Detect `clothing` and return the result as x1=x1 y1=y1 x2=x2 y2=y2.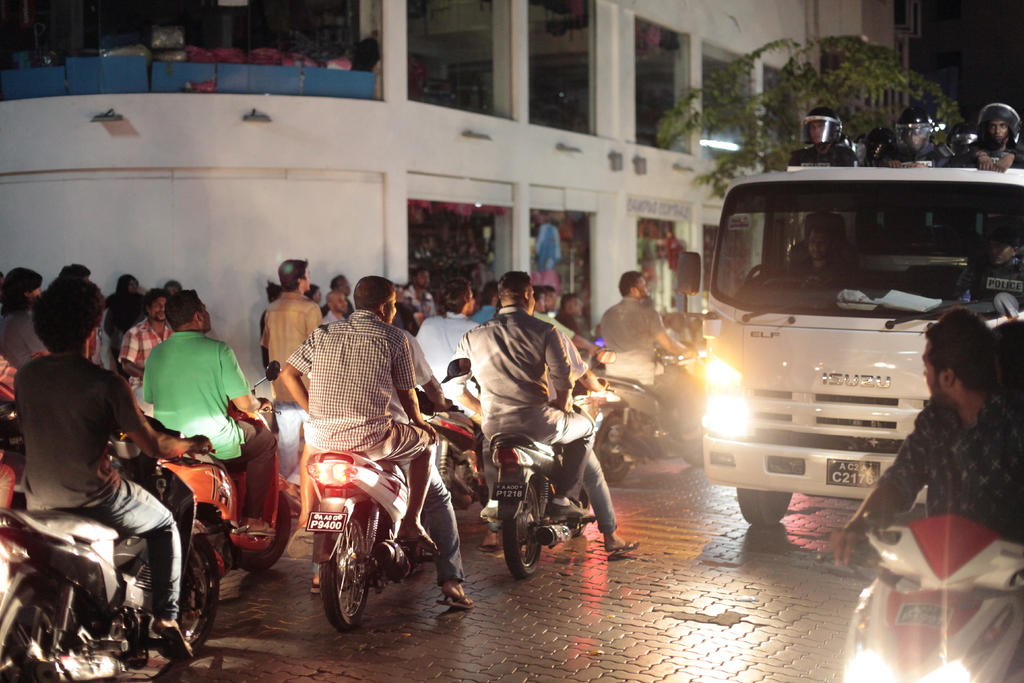
x1=584 y1=295 x2=692 y2=425.
